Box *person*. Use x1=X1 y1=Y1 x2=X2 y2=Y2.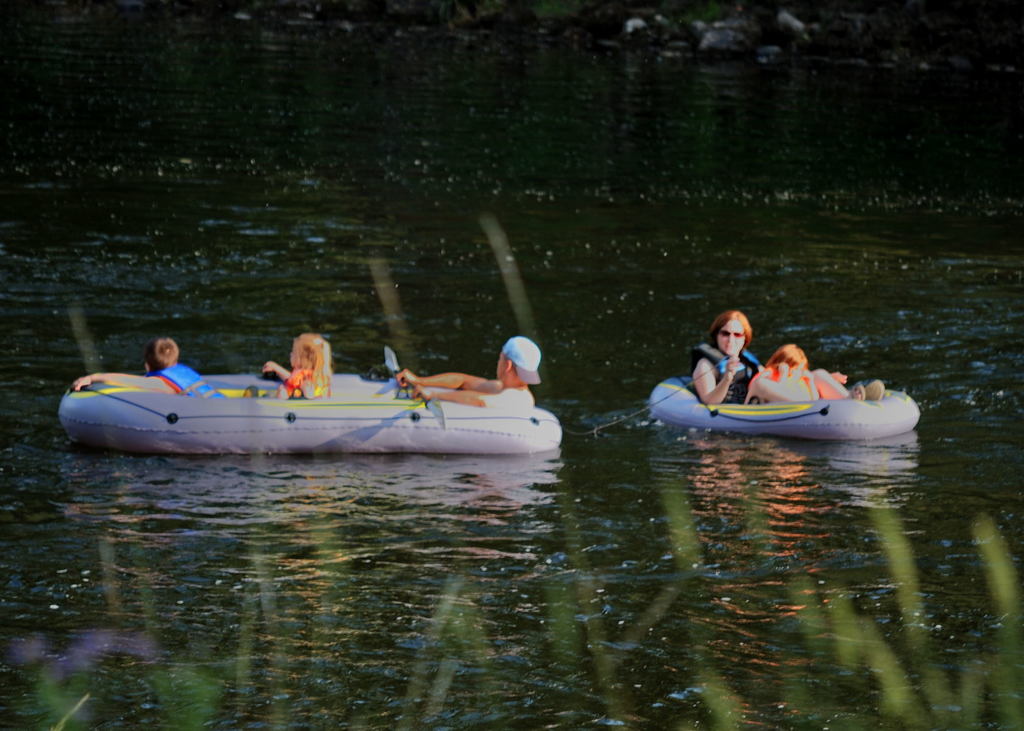
x1=394 y1=334 x2=536 y2=405.
